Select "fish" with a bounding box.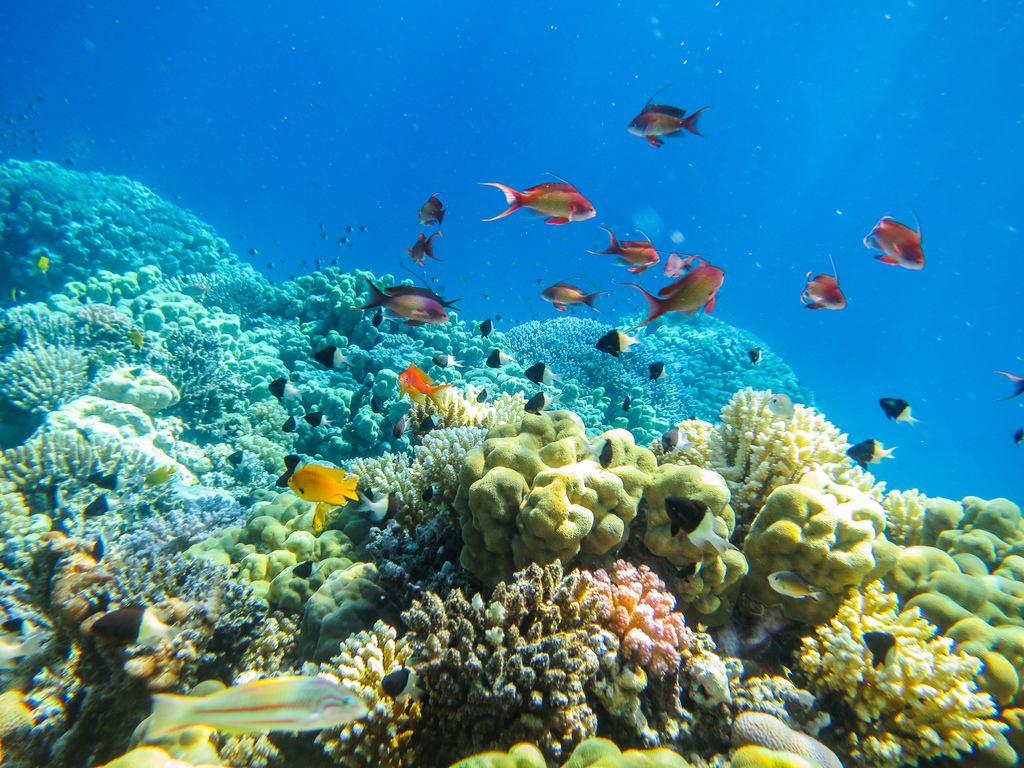
detection(151, 668, 377, 763).
